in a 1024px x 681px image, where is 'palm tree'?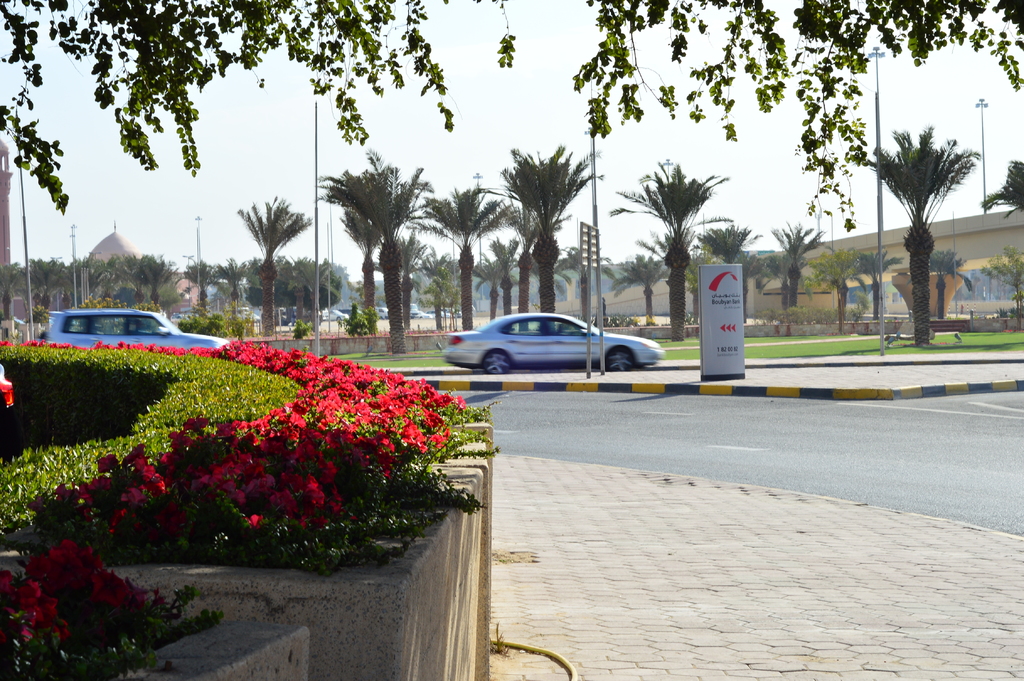
left=859, top=122, right=980, bottom=341.
